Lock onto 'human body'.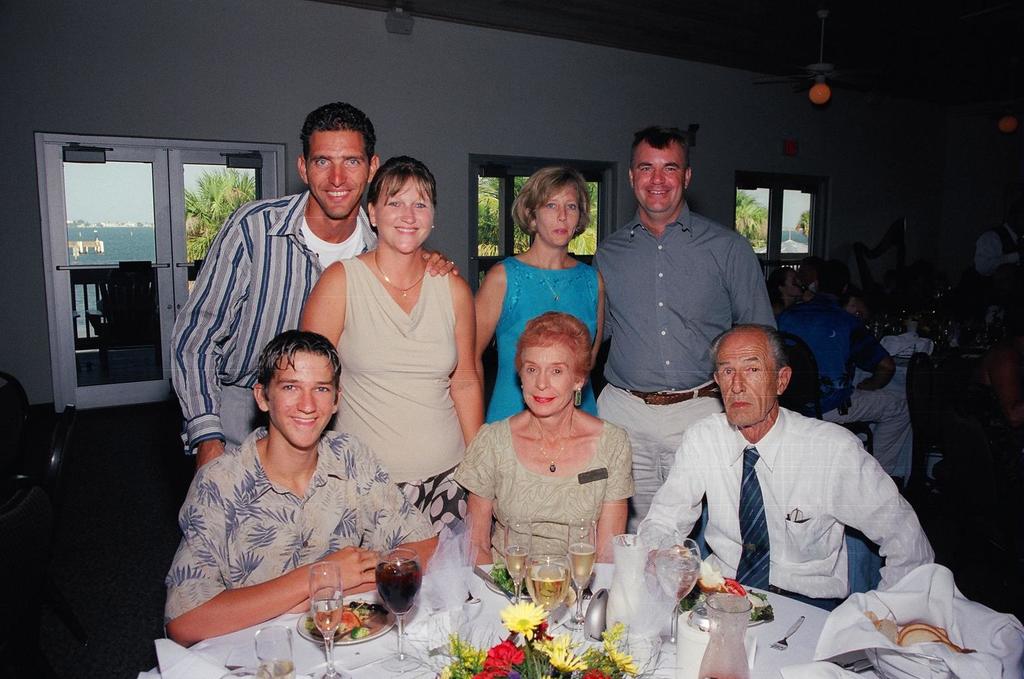
Locked: 591,204,780,539.
